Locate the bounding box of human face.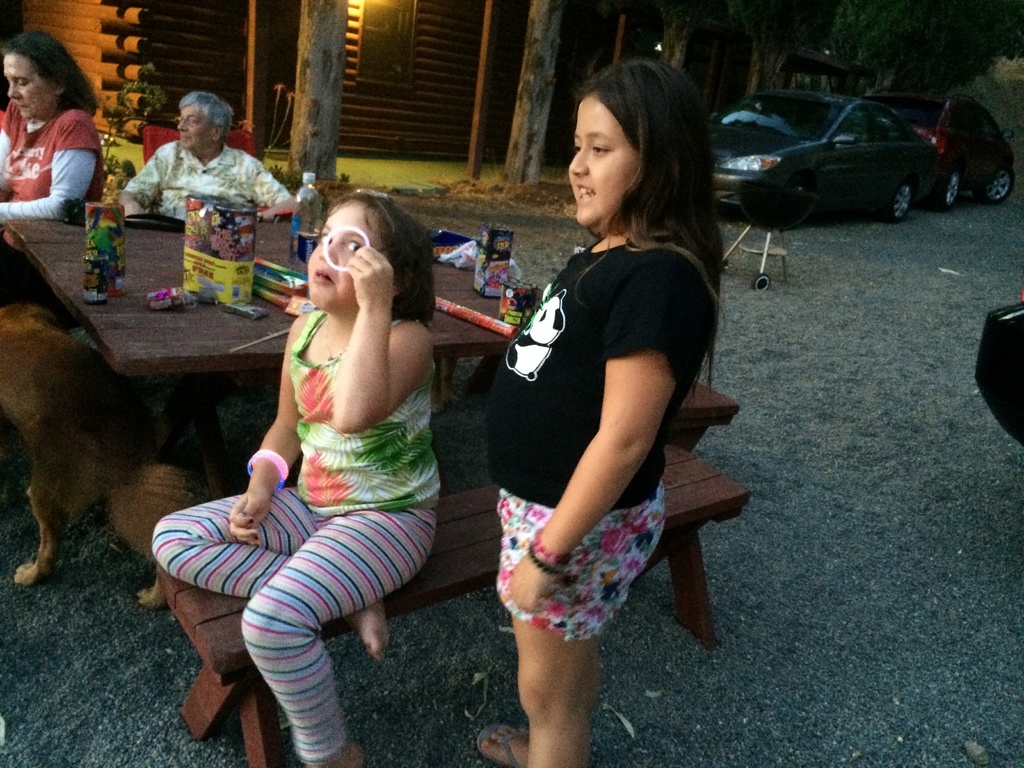
Bounding box: left=564, top=88, right=643, bottom=230.
